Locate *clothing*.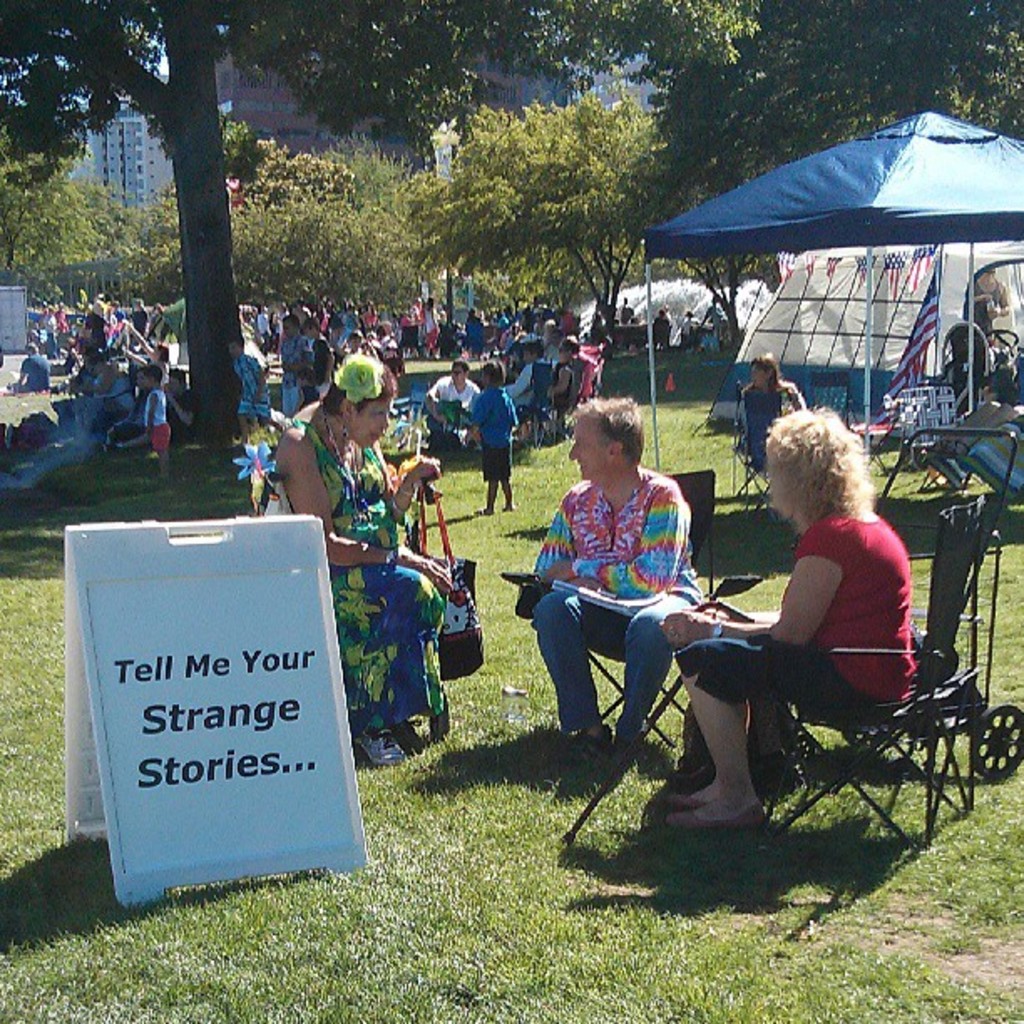
Bounding box: (left=475, top=388, right=525, bottom=477).
